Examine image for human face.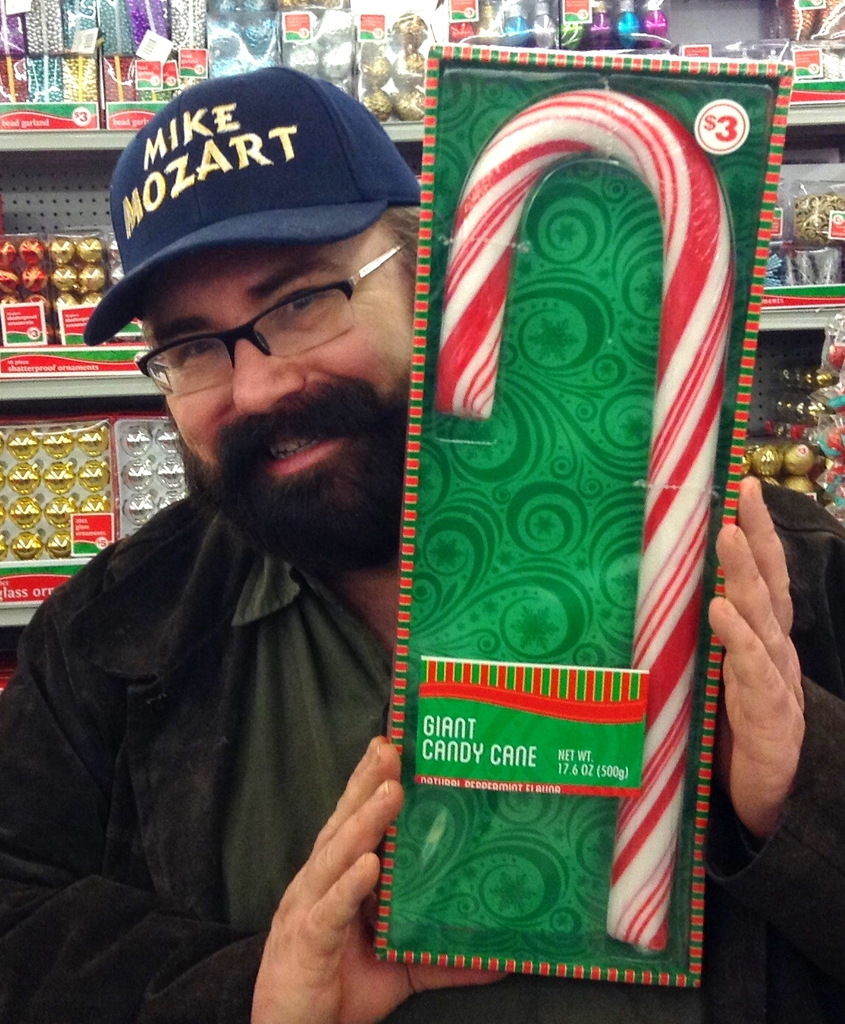
Examination result: (130,199,413,468).
